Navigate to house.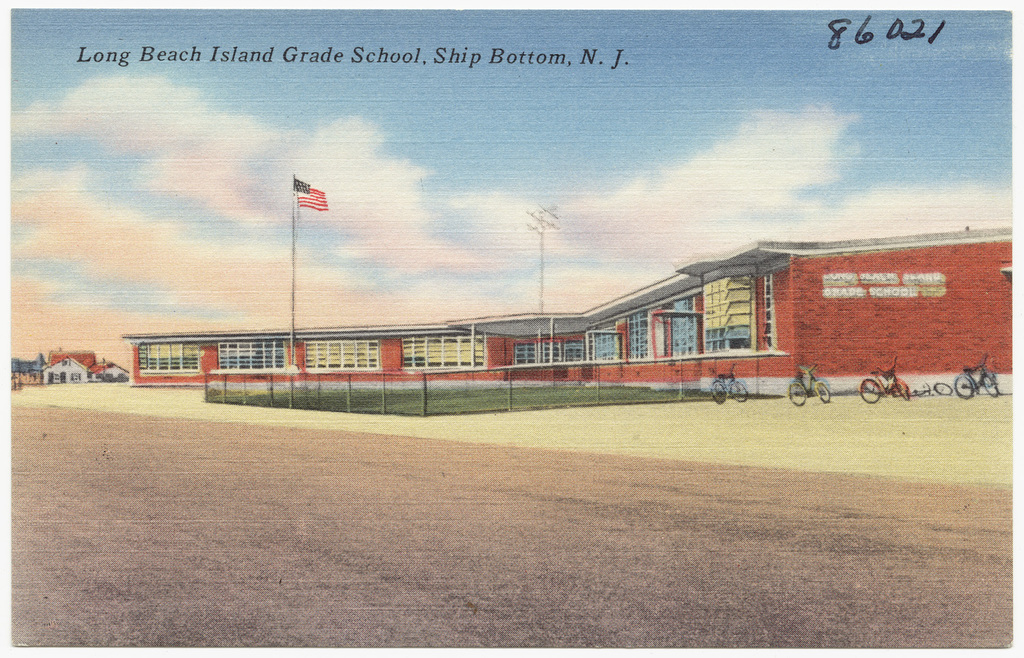
Navigation target: (102,250,995,414).
